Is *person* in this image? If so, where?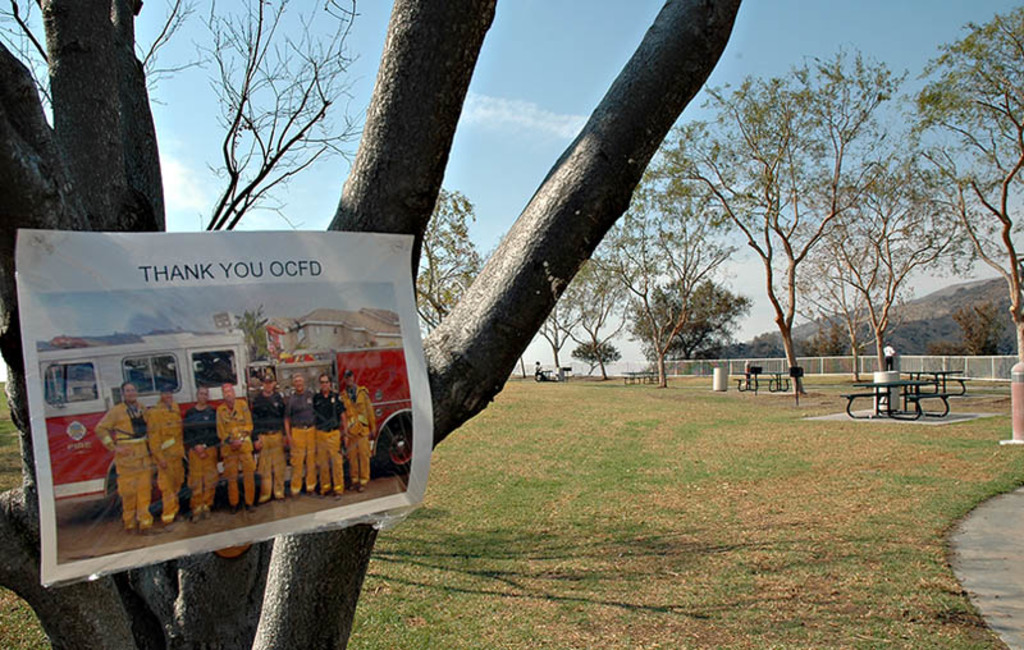
Yes, at {"x1": 212, "y1": 376, "x2": 257, "y2": 504}.
